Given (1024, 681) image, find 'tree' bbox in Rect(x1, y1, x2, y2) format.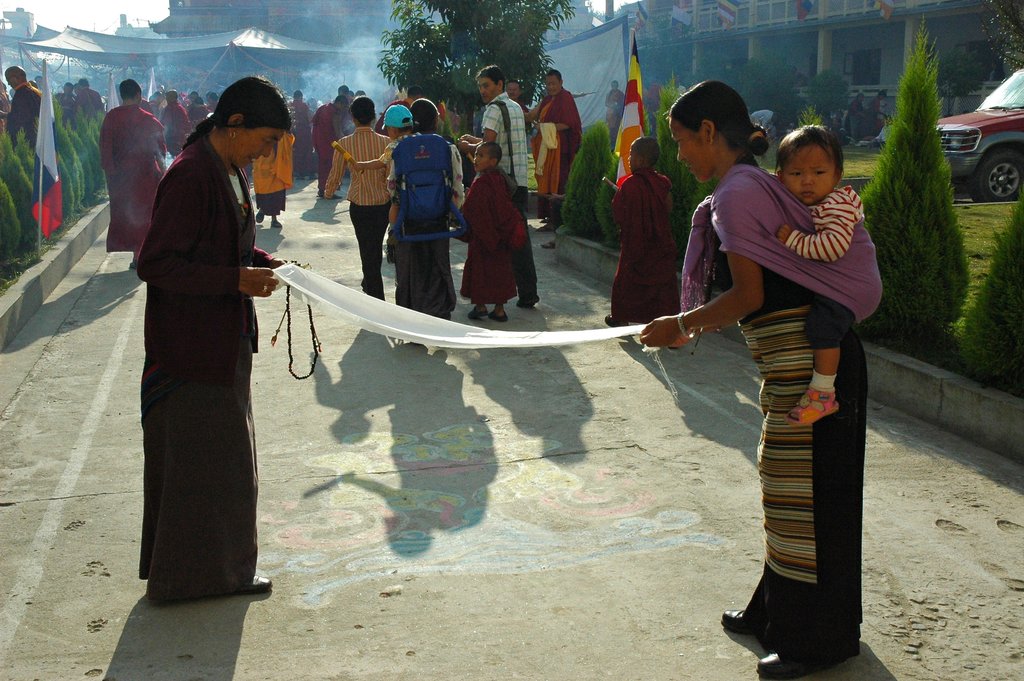
Rect(377, 0, 573, 135).
